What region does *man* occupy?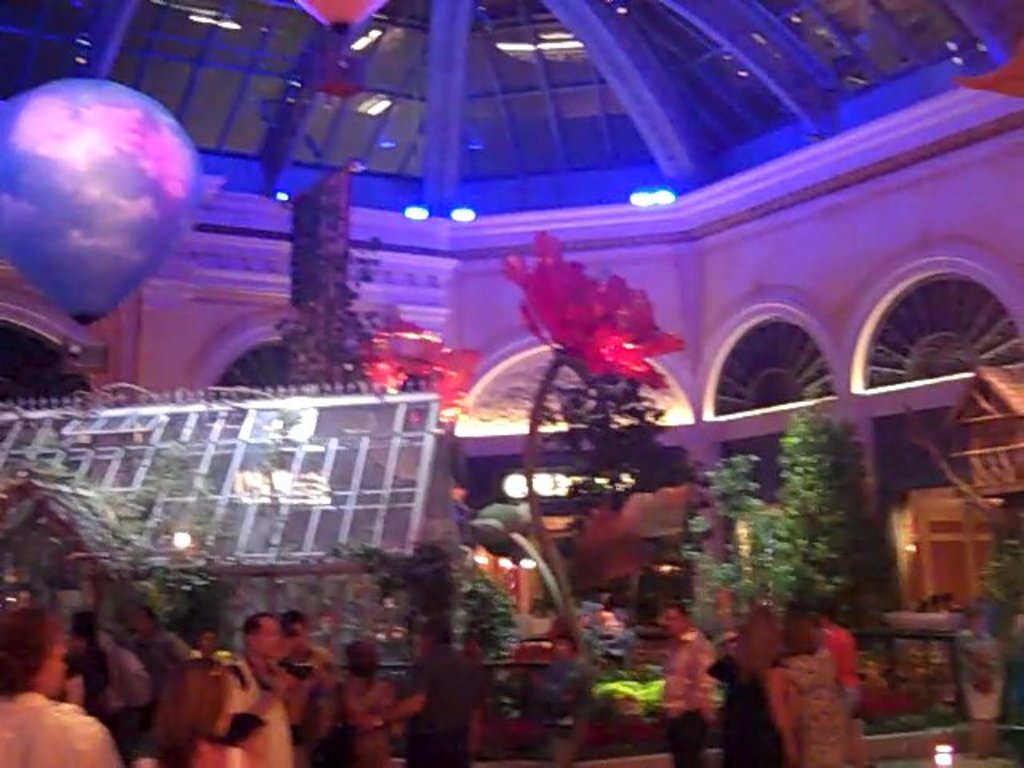
<bbox>237, 618, 294, 766</bbox>.
